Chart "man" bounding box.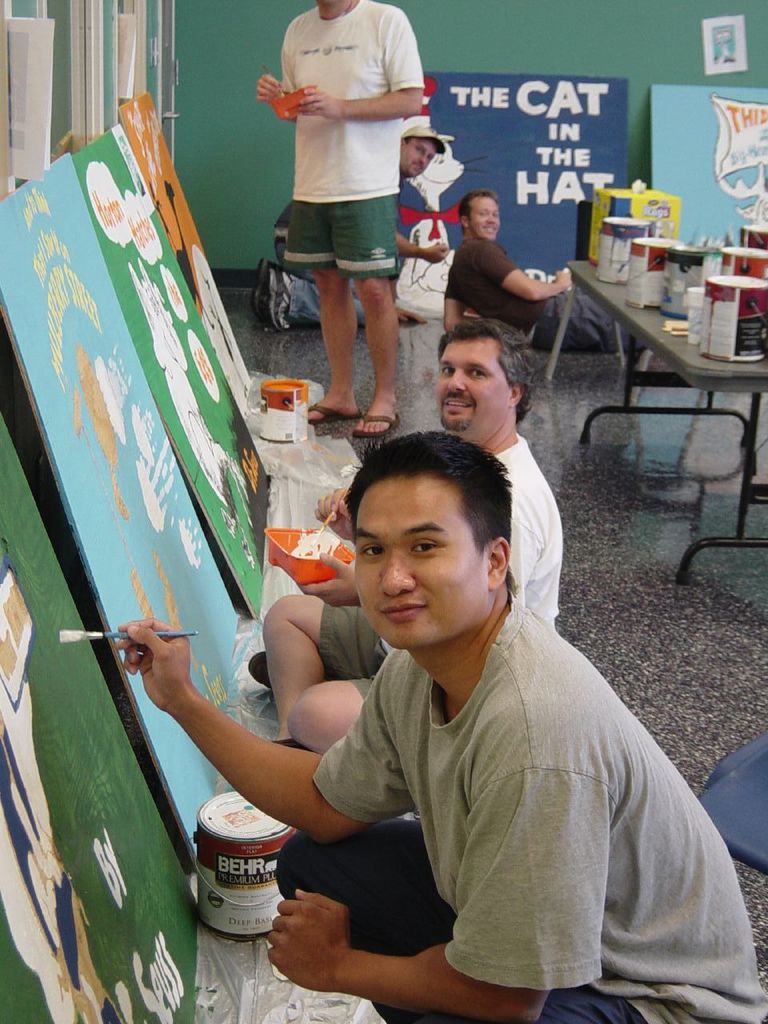
Charted: select_region(261, 313, 571, 754).
